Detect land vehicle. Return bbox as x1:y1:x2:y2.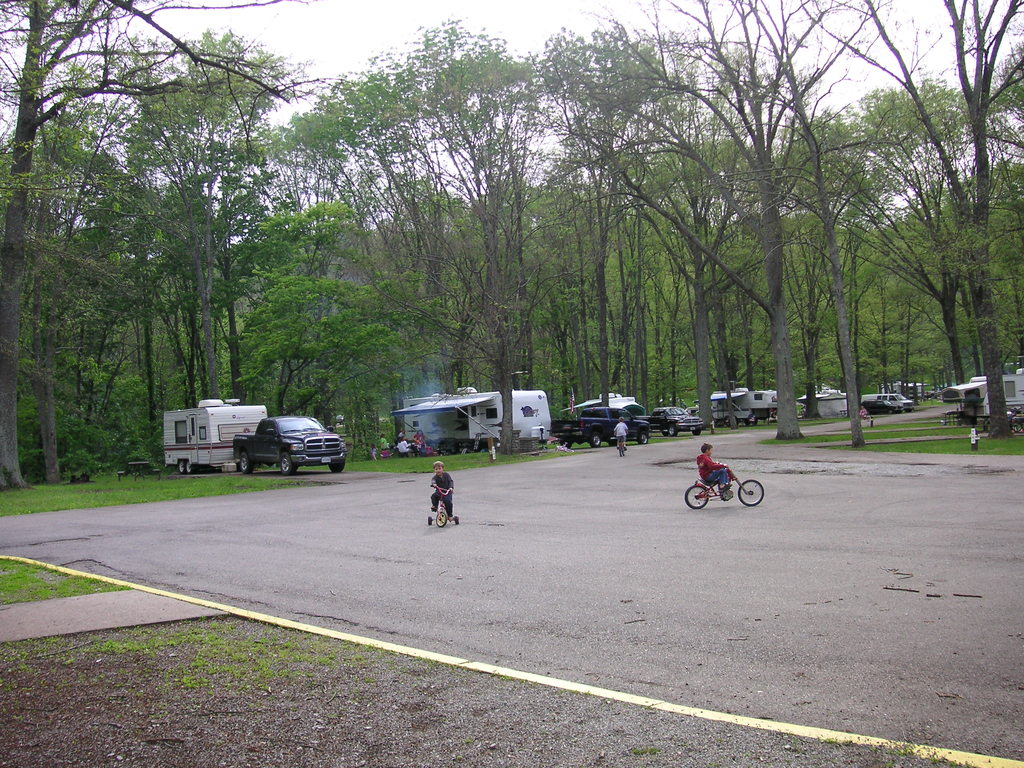
239:413:346:478.
